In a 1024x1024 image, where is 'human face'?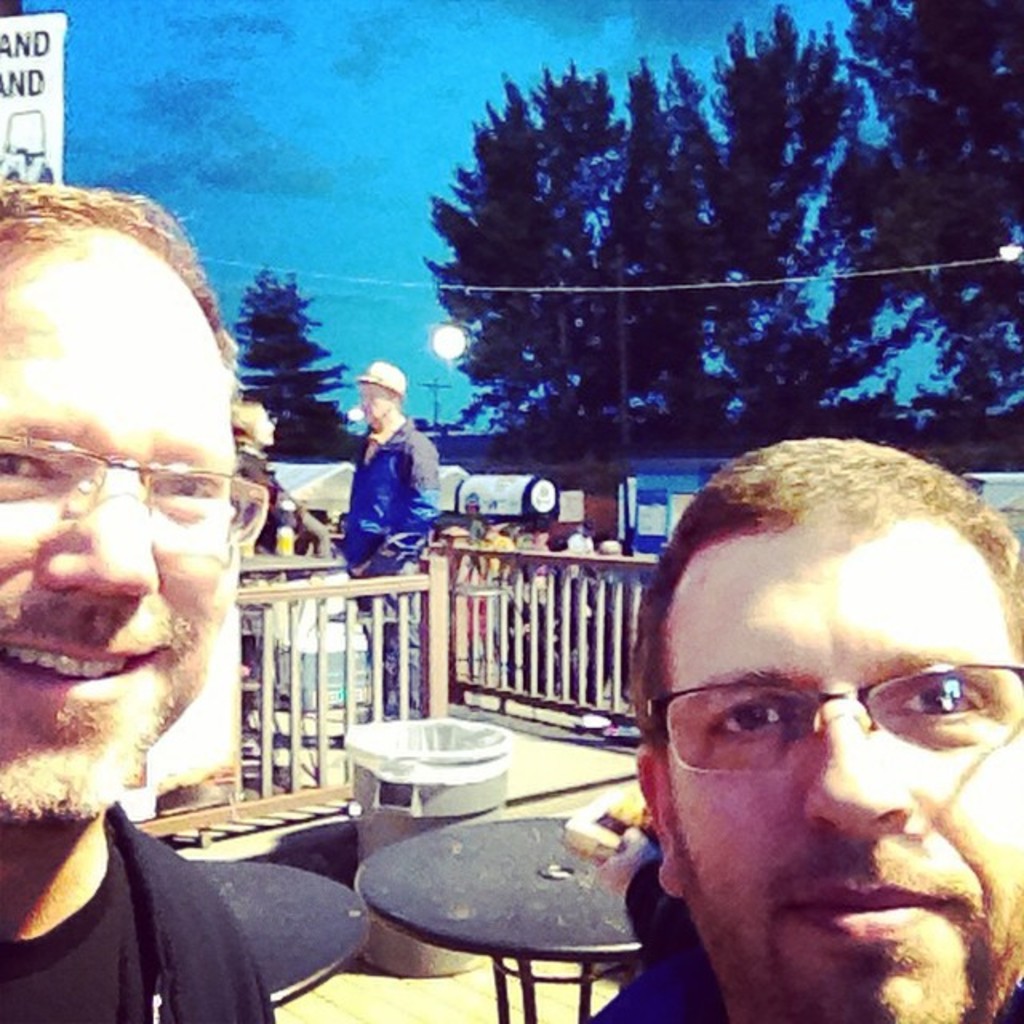
659:510:1022:1022.
